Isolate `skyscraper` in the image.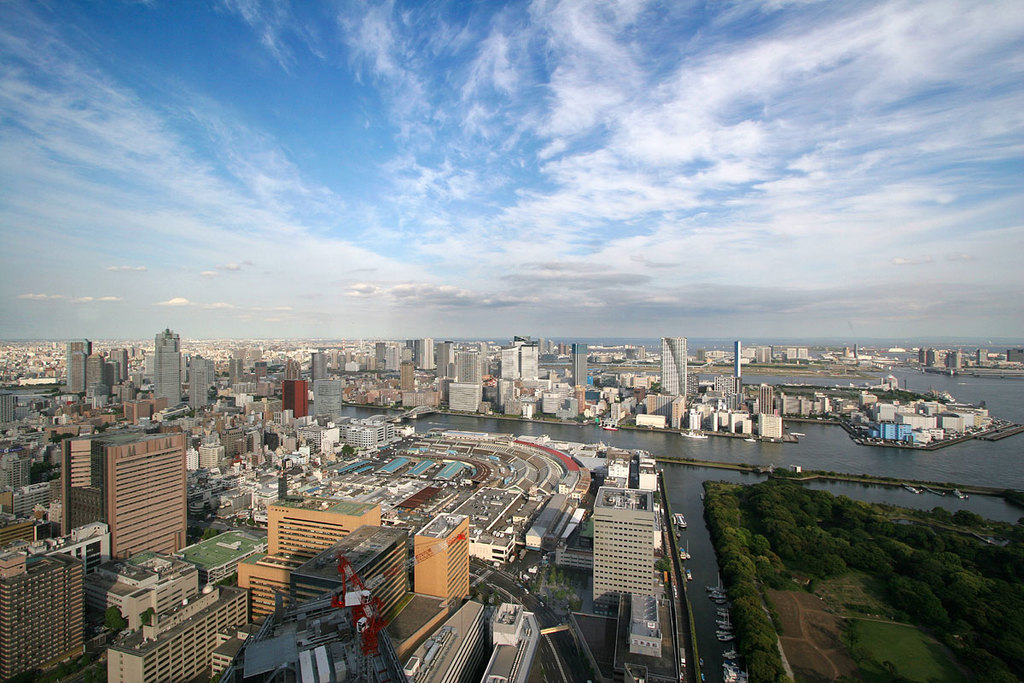
Isolated region: (573,345,586,396).
